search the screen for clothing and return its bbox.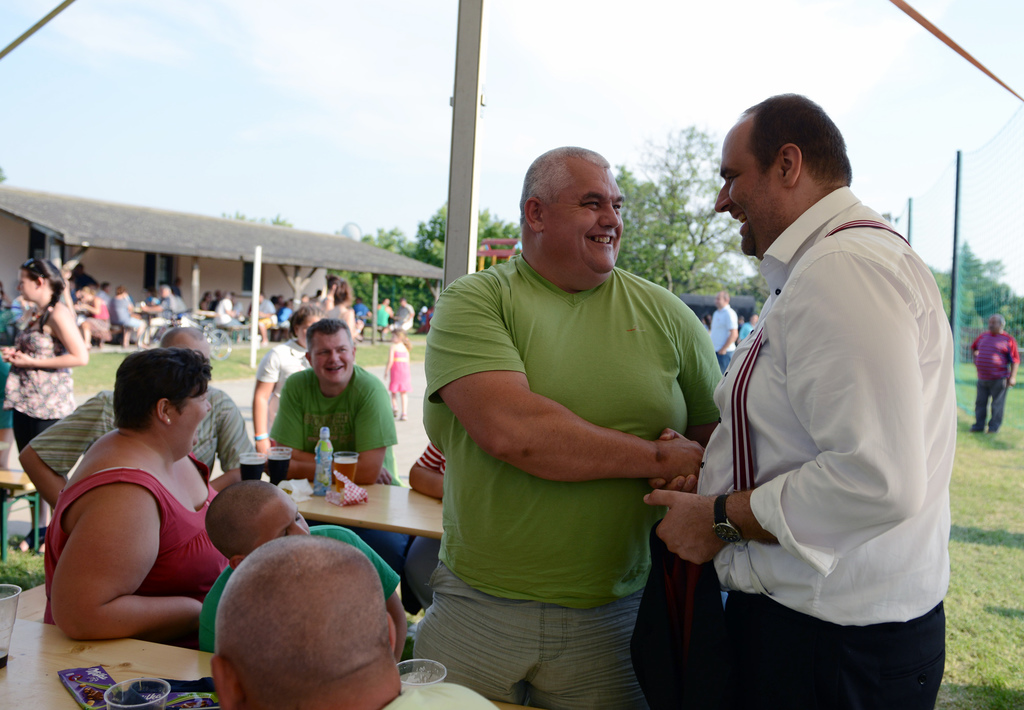
Found: x1=410 y1=254 x2=728 y2=709.
